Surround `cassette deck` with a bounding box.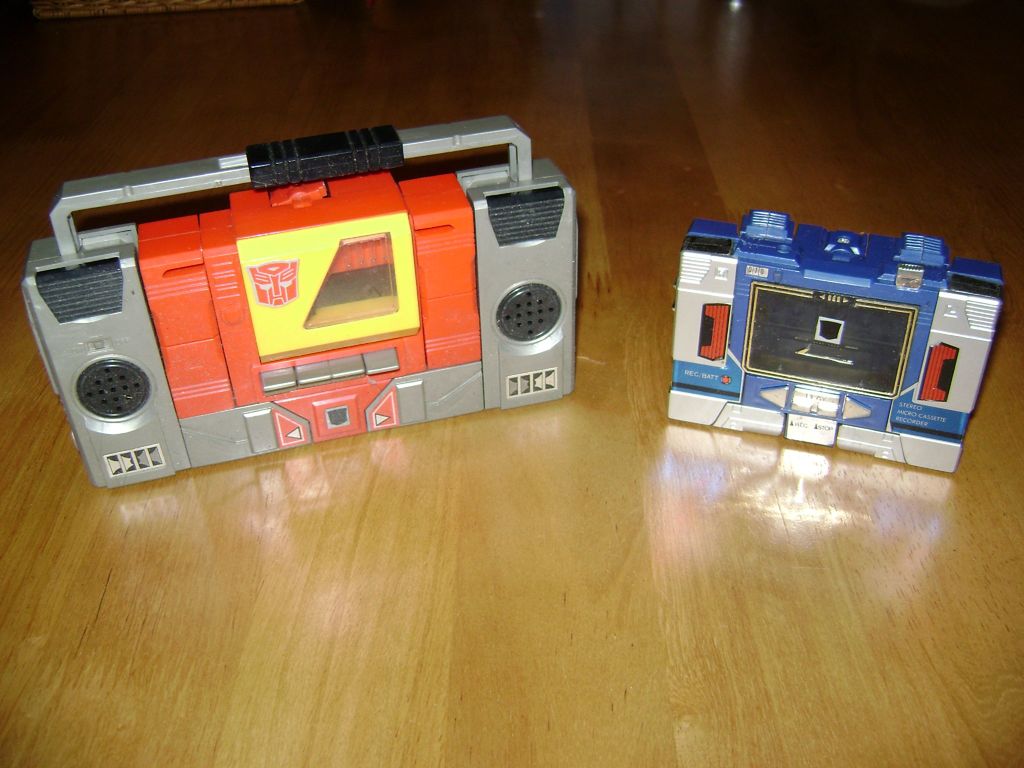
detection(666, 206, 1006, 476).
